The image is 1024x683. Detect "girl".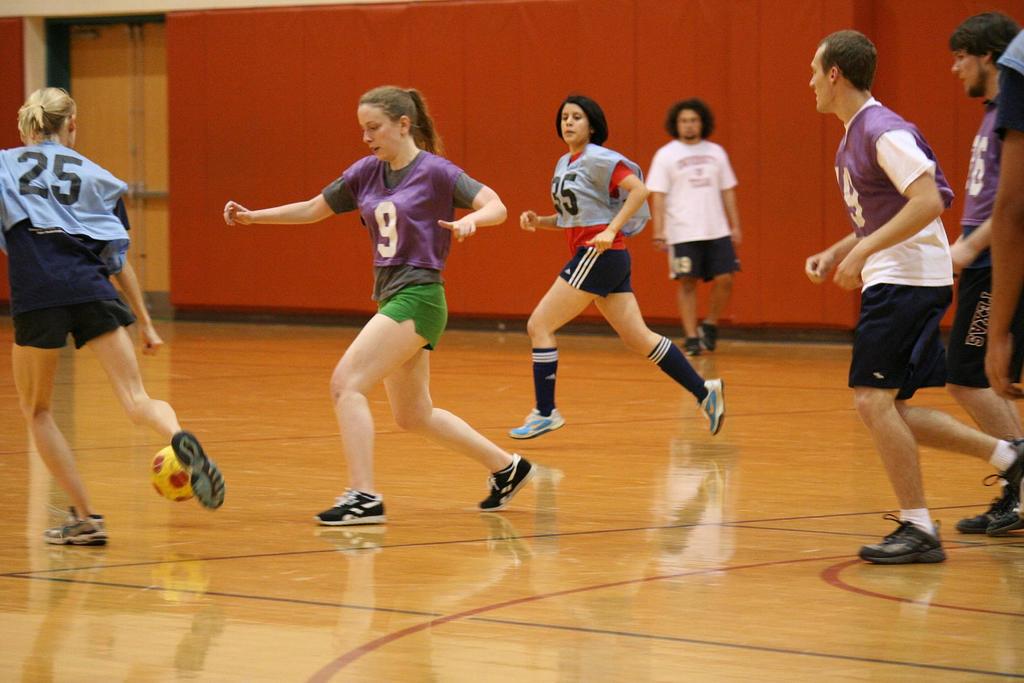
Detection: BBox(510, 92, 722, 438).
